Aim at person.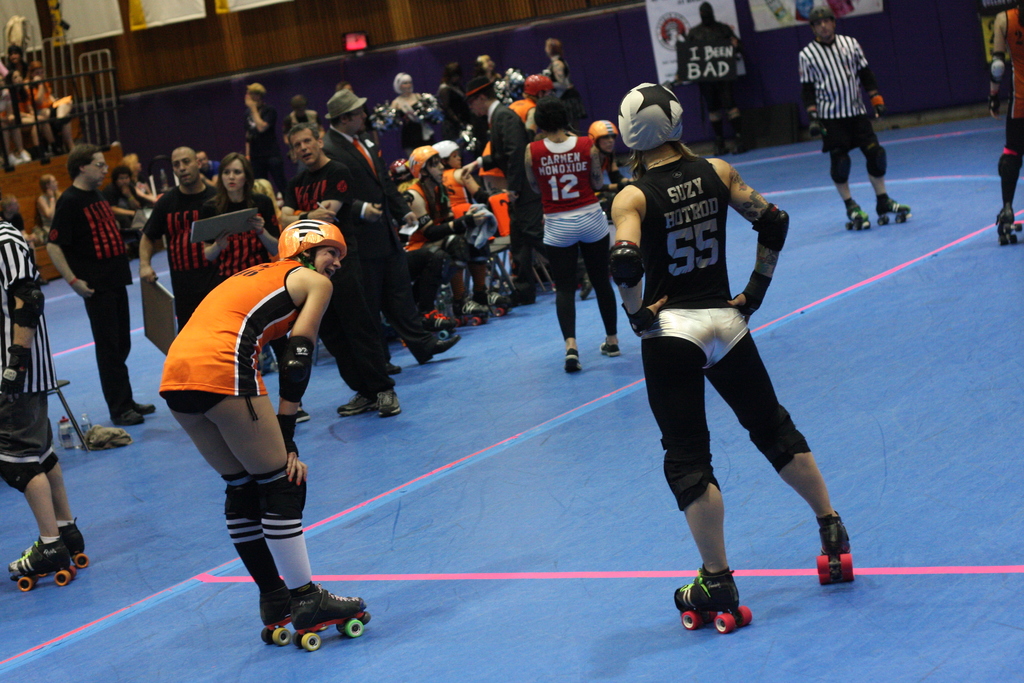
Aimed at <bbox>599, 74, 847, 630</bbox>.
